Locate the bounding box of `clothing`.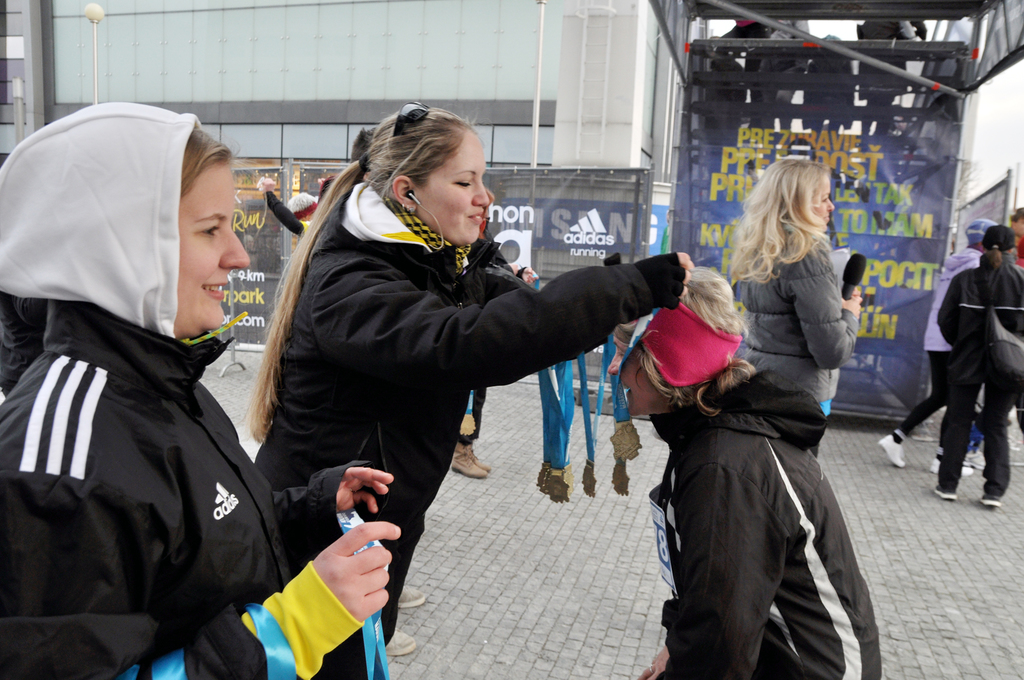
Bounding box: {"x1": 256, "y1": 186, "x2": 651, "y2": 679}.
